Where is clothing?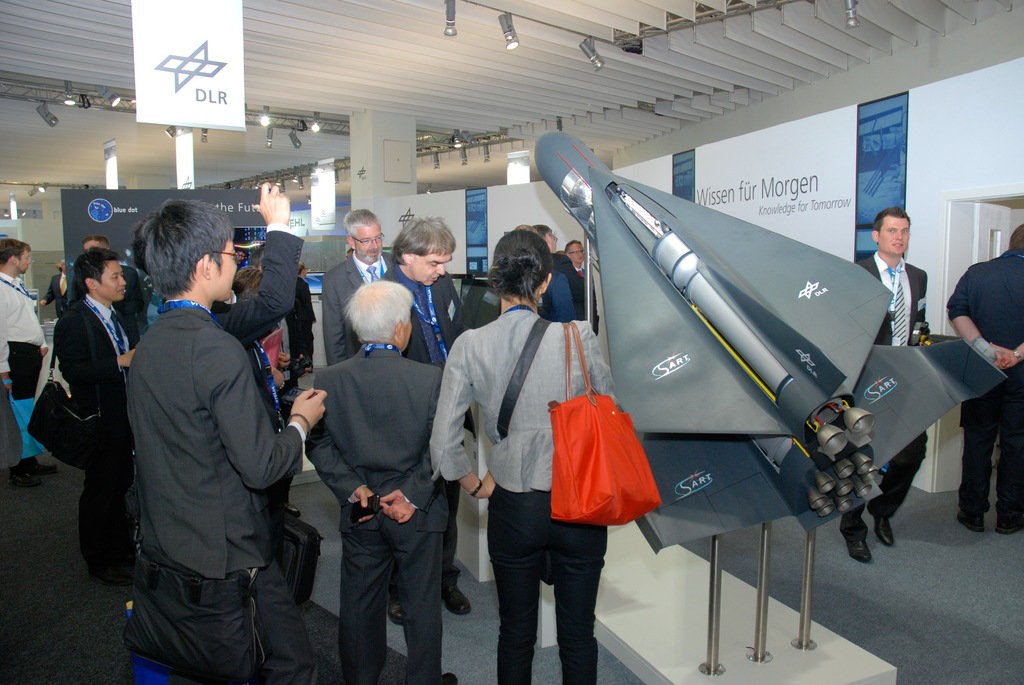
left=317, top=248, right=404, bottom=366.
